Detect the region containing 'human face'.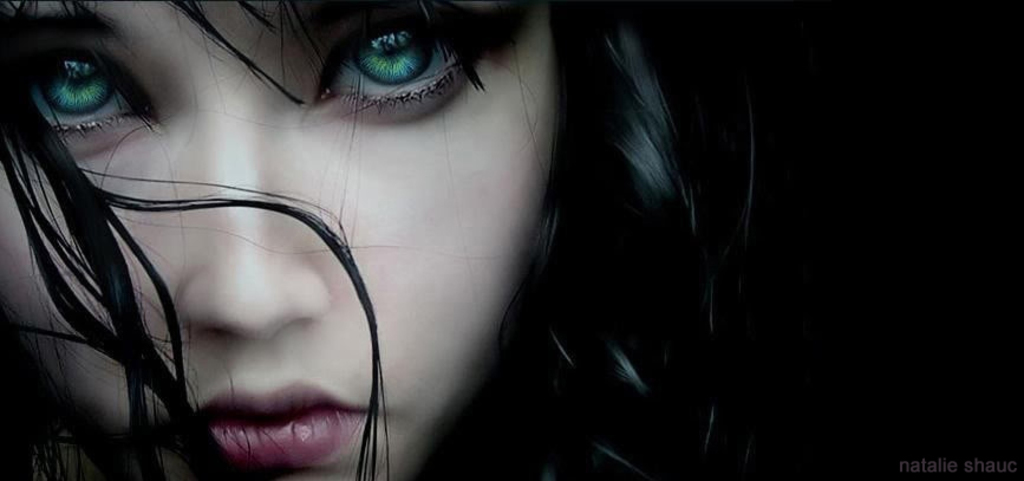
(0, 0, 560, 480).
